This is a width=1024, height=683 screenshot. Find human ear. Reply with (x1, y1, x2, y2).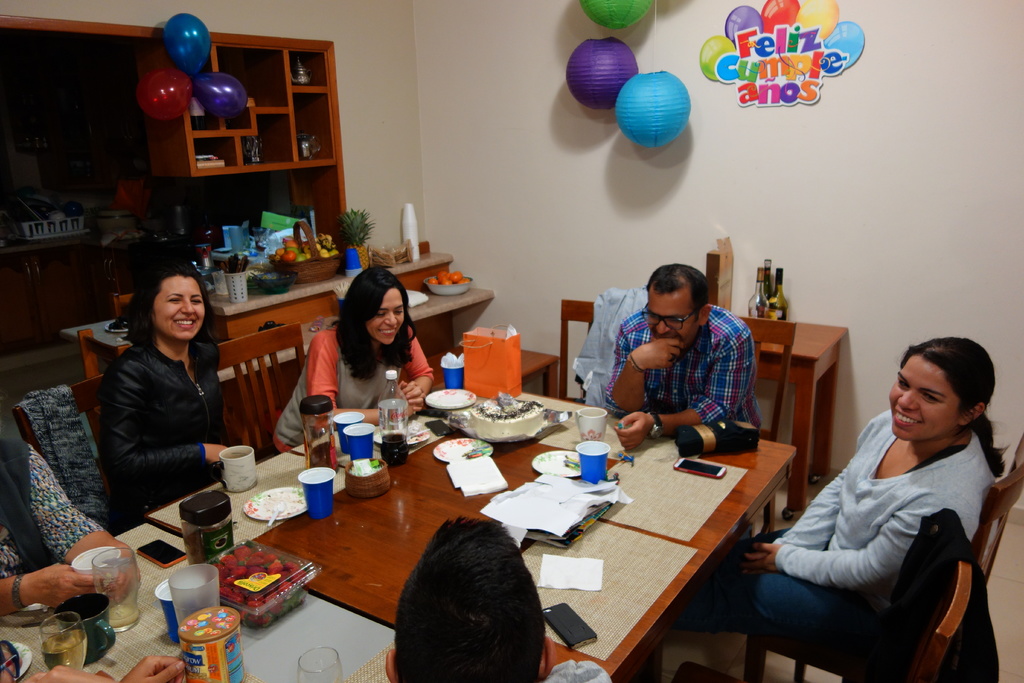
(698, 300, 710, 329).
